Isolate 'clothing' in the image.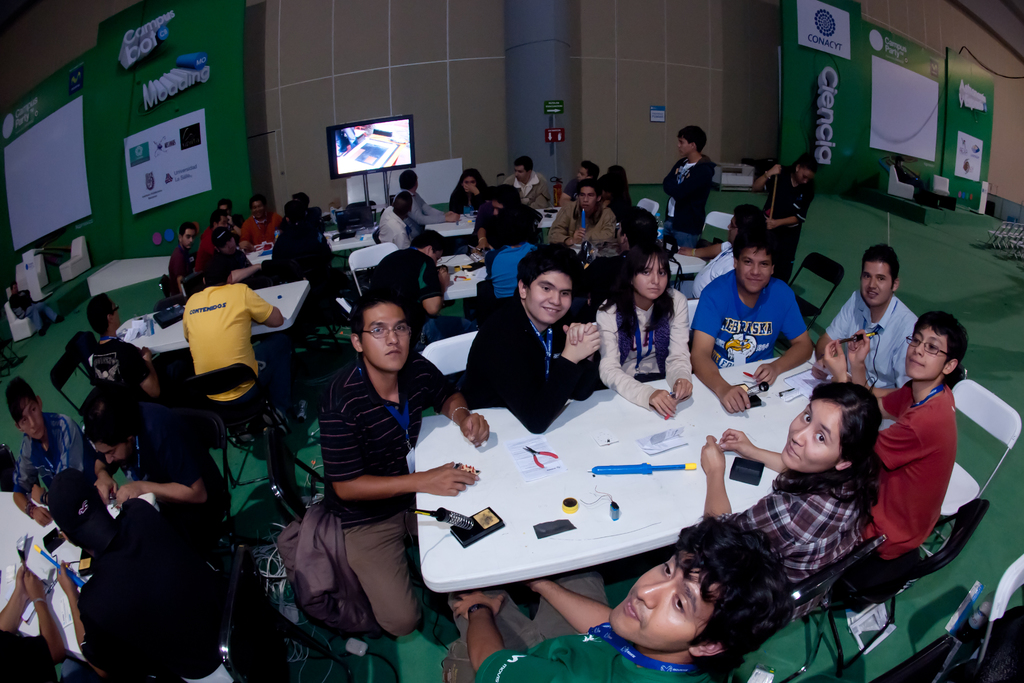
Isolated region: [714, 475, 873, 621].
